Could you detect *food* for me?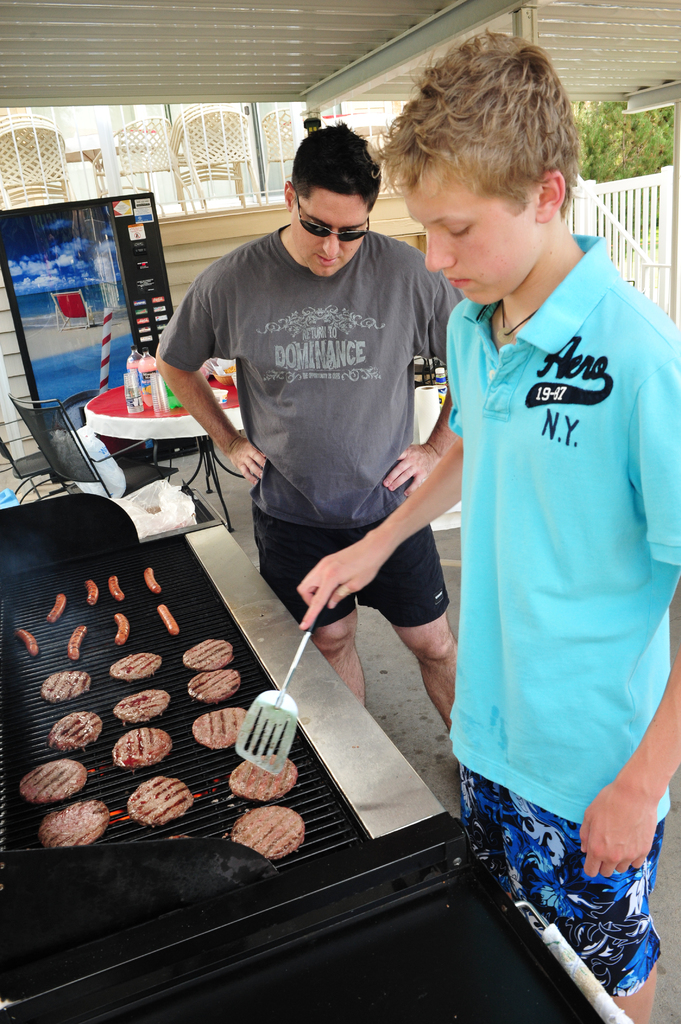
Detection result: (x1=18, y1=758, x2=88, y2=804).
